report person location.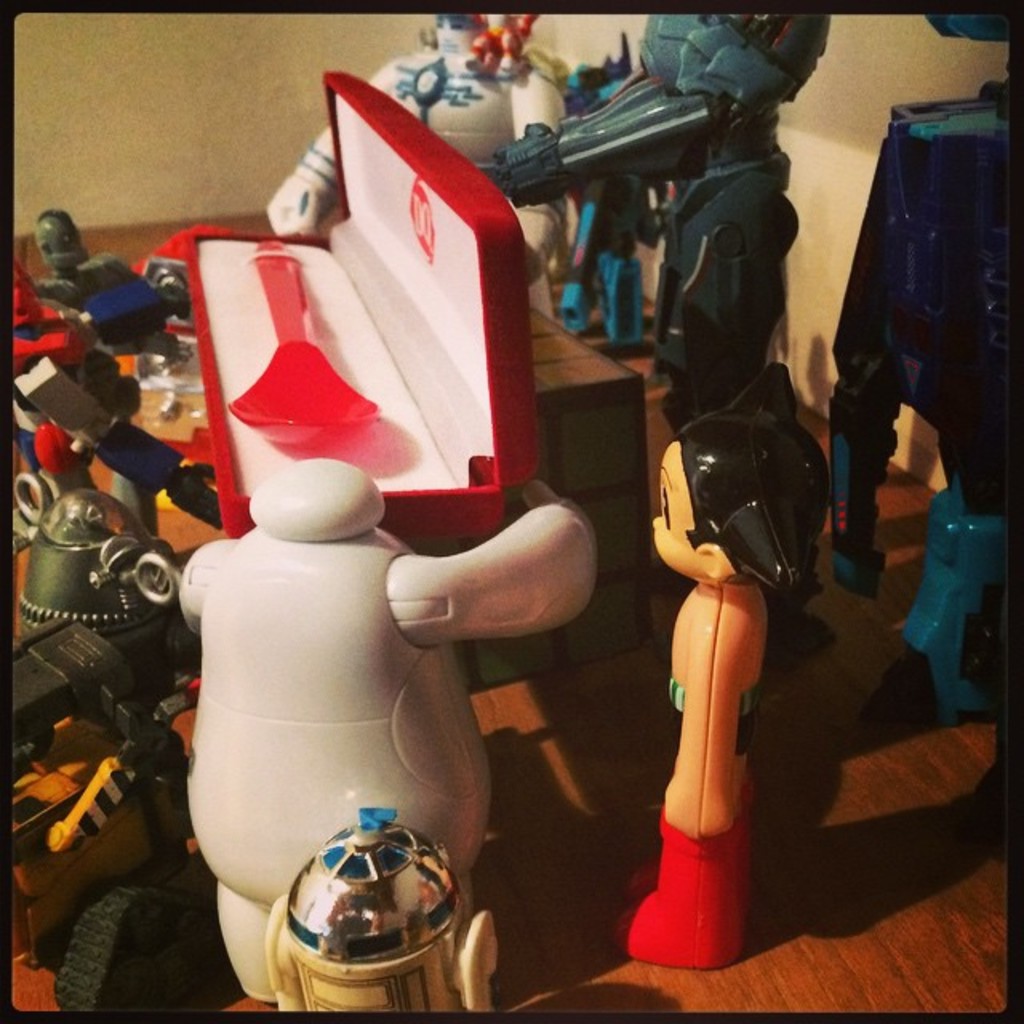
Report: box=[619, 416, 827, 963].
